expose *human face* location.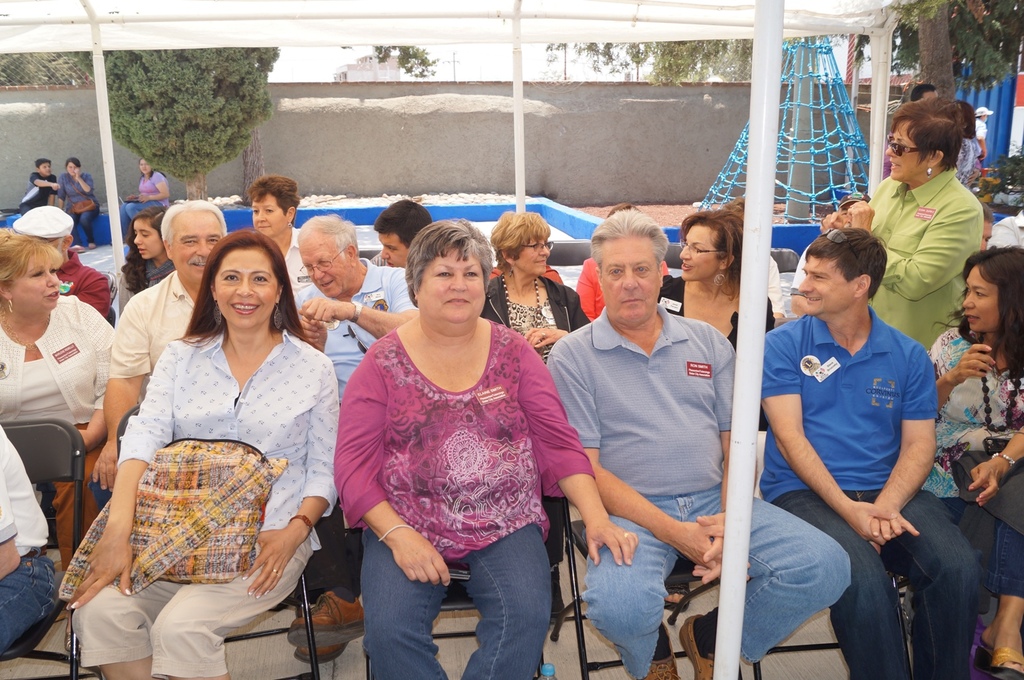
Exposed at detection(804, 258, 857, 314).
